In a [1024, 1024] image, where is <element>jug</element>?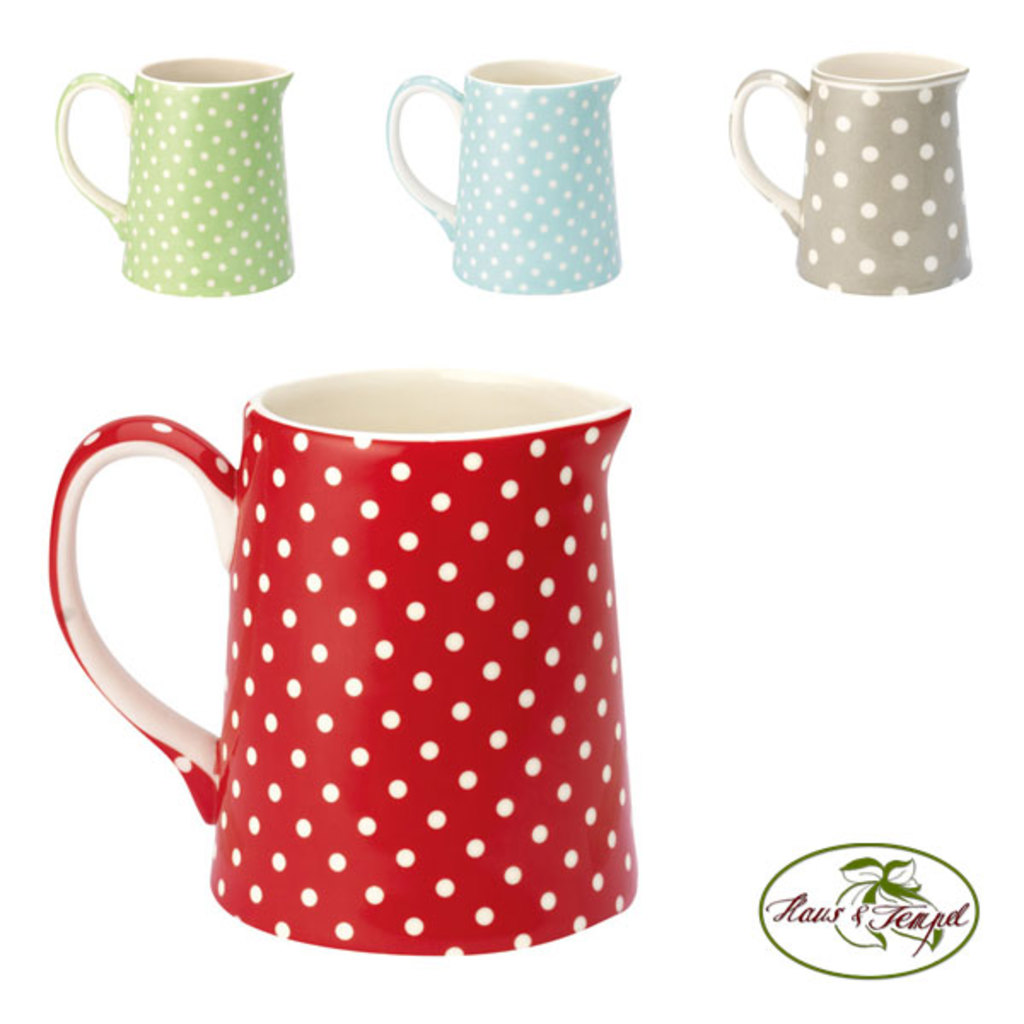
<region>49, 43, 295, 299</region>.
